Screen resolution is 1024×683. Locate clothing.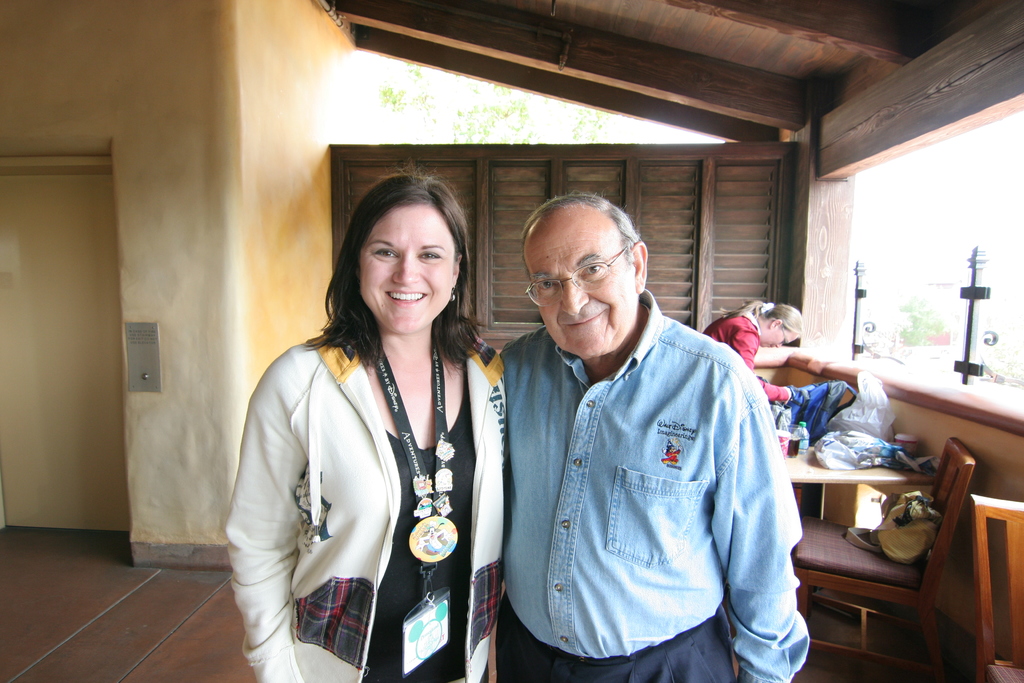
{"x1": 493, "y1": 325, "x2": 808, "y2": 682}.
